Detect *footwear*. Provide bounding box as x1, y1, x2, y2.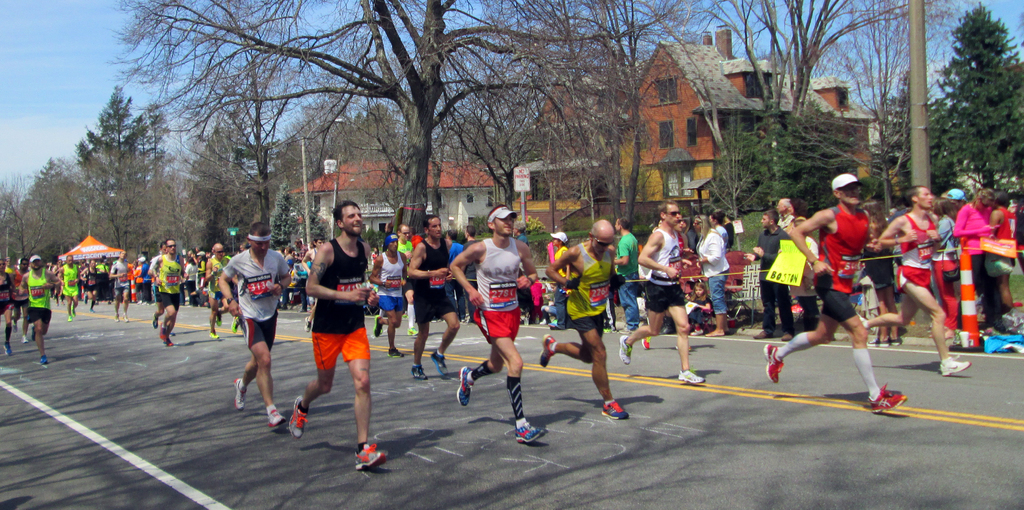
868, 379, 906, 415.
